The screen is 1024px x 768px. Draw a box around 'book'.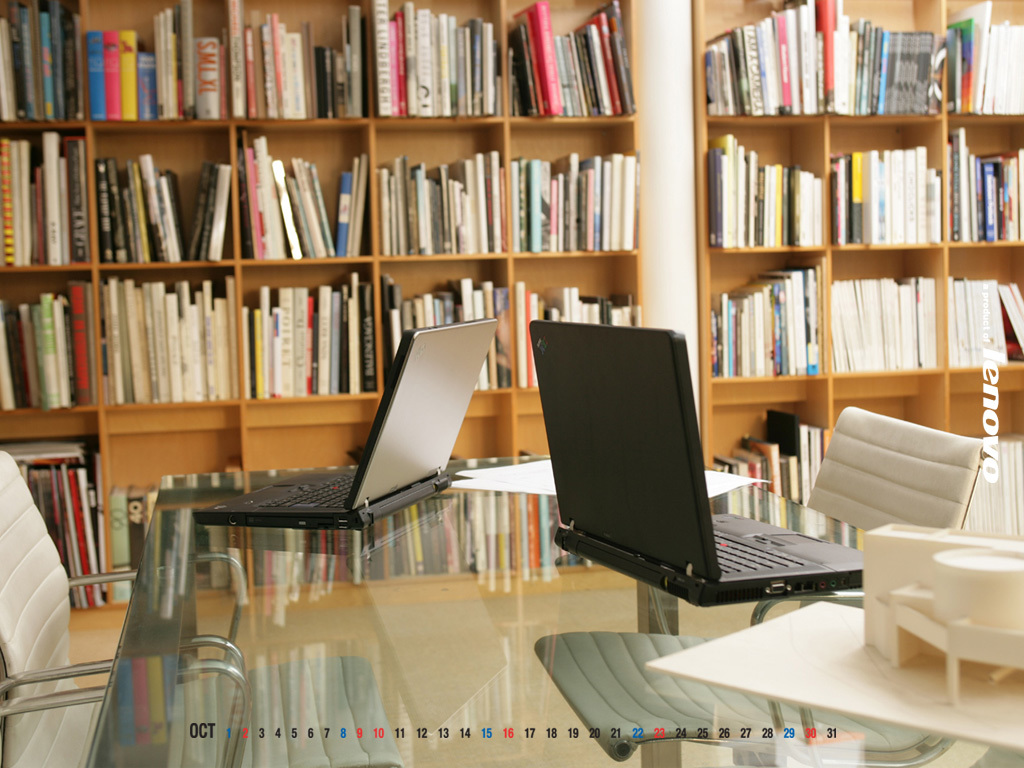
142 486 165 612.
